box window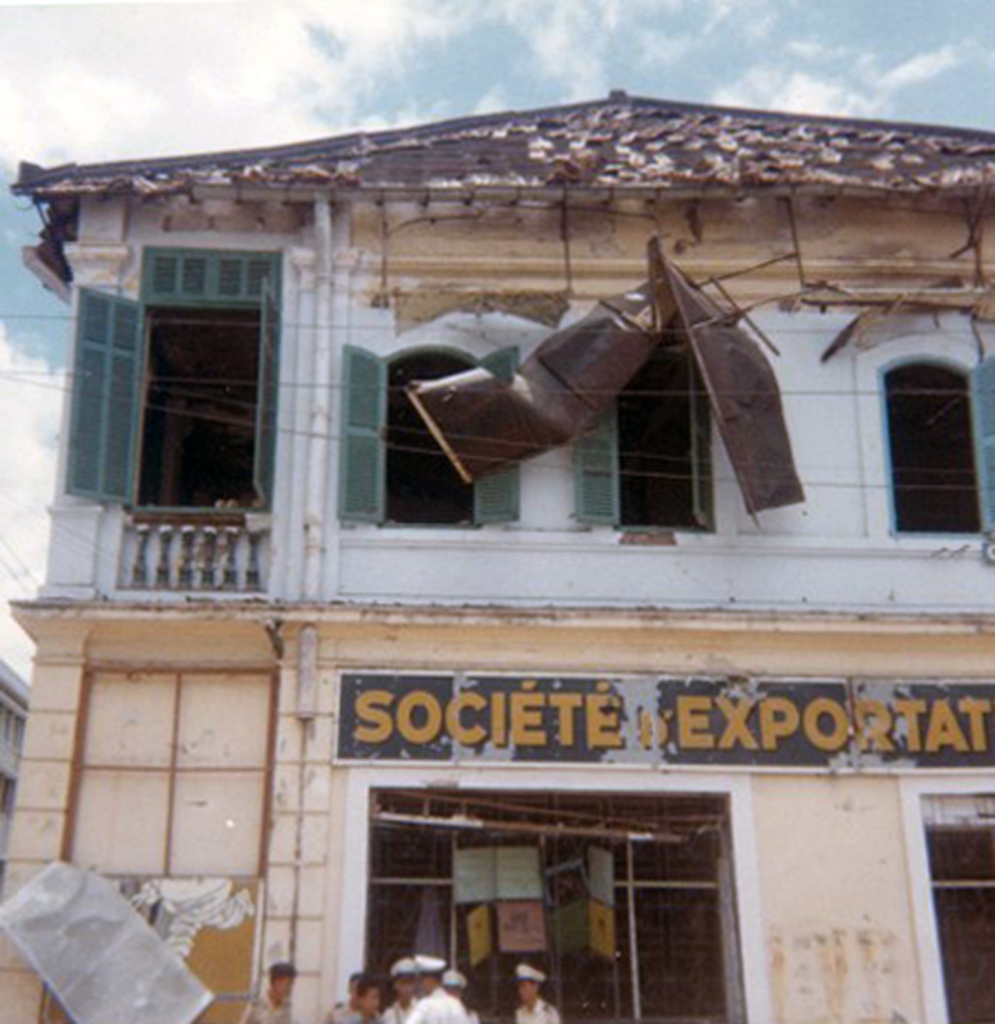
{"left": 923, "top": 824, "right": 994, "bottom": 1023}
